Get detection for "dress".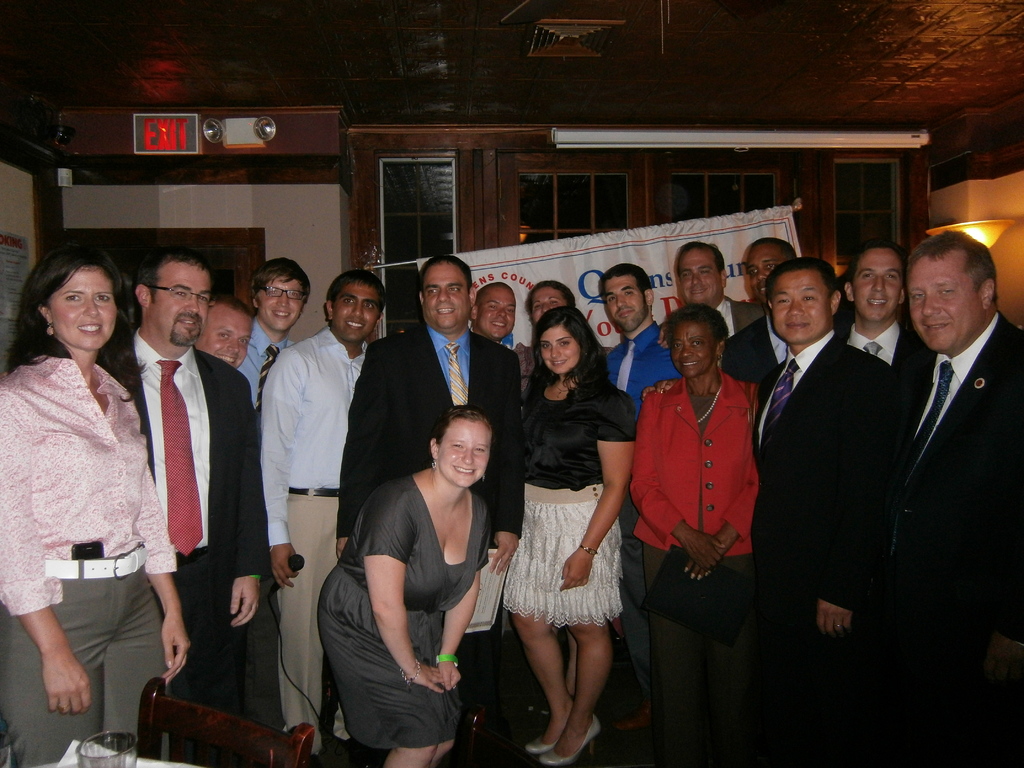
Detection: <bbox>319, 478, 496, 747</bbox>.
